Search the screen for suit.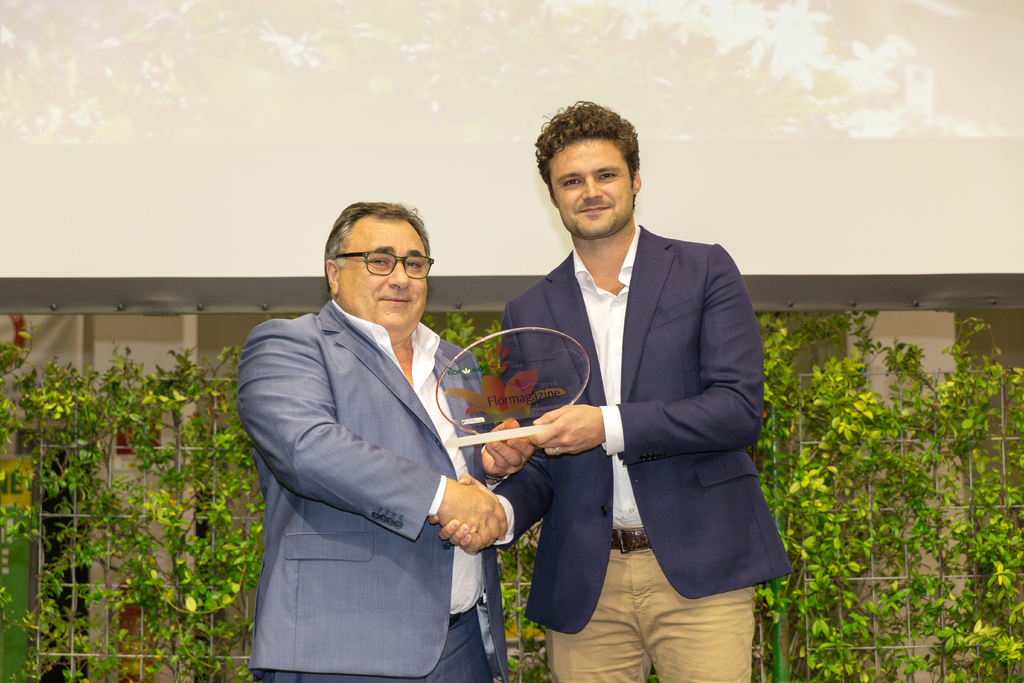
Found at x1=231, y1=297, x2=511, y2=682.
